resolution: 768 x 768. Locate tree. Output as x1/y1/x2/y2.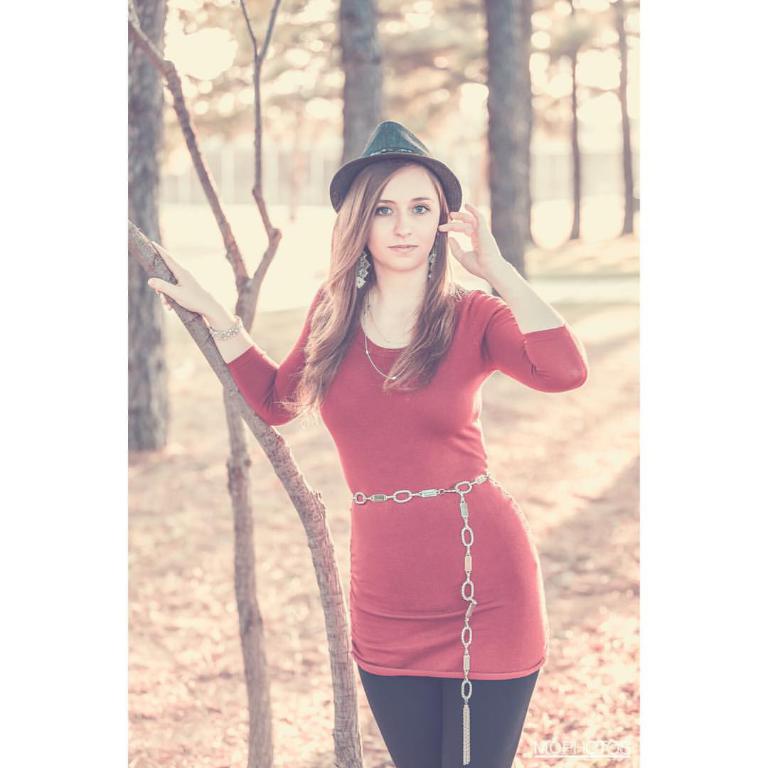
126/0/368/767.
